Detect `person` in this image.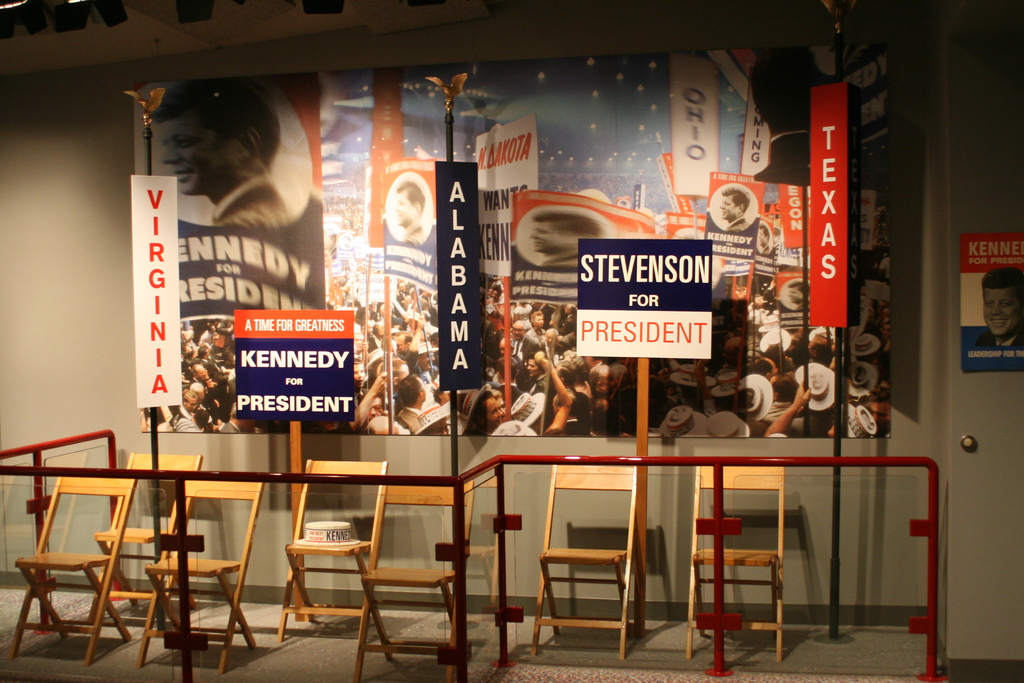
Detection: locate(980, 266, 1023, 349).
